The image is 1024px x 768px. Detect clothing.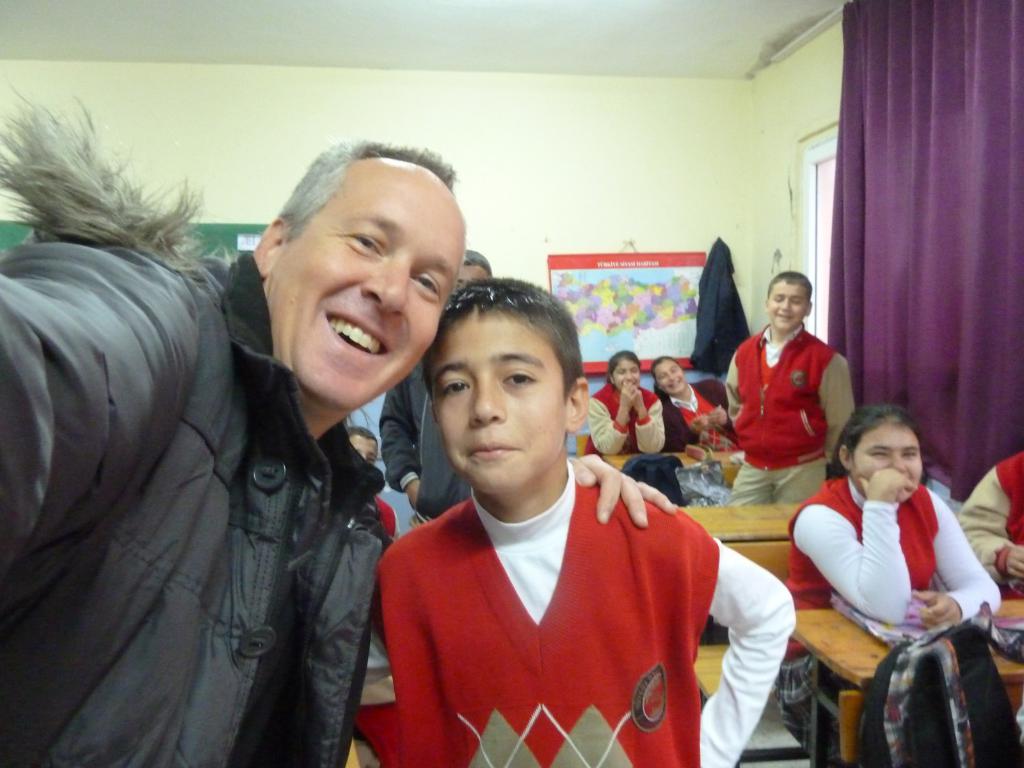
Detection: locate(0, 248, 389, 767).
